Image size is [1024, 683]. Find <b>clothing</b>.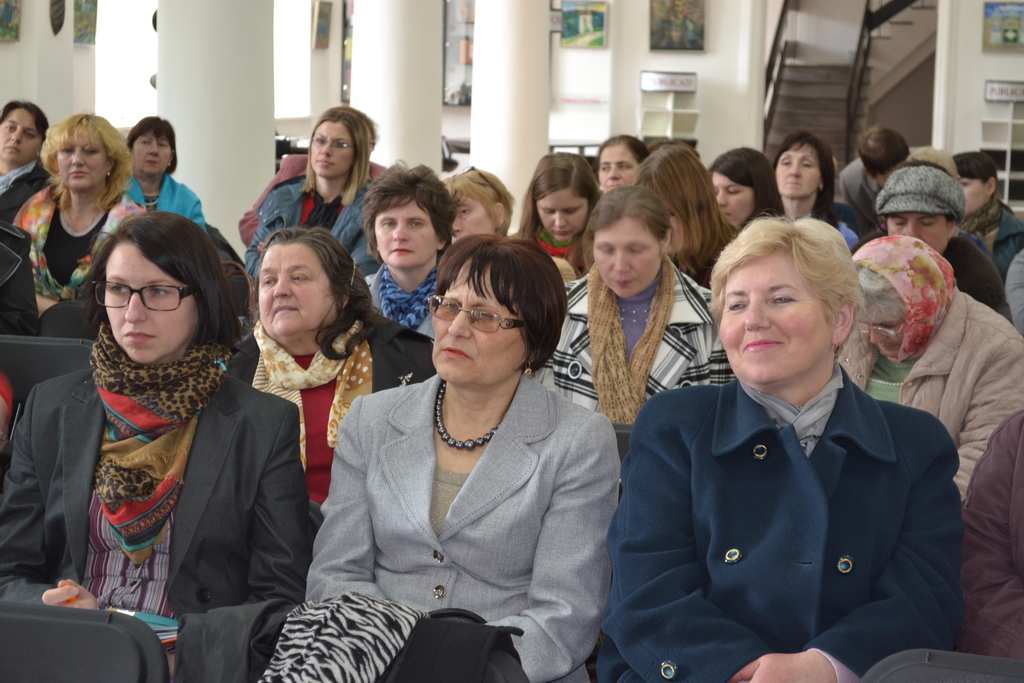
(left=0, top=159, right=46, bottom=227).
